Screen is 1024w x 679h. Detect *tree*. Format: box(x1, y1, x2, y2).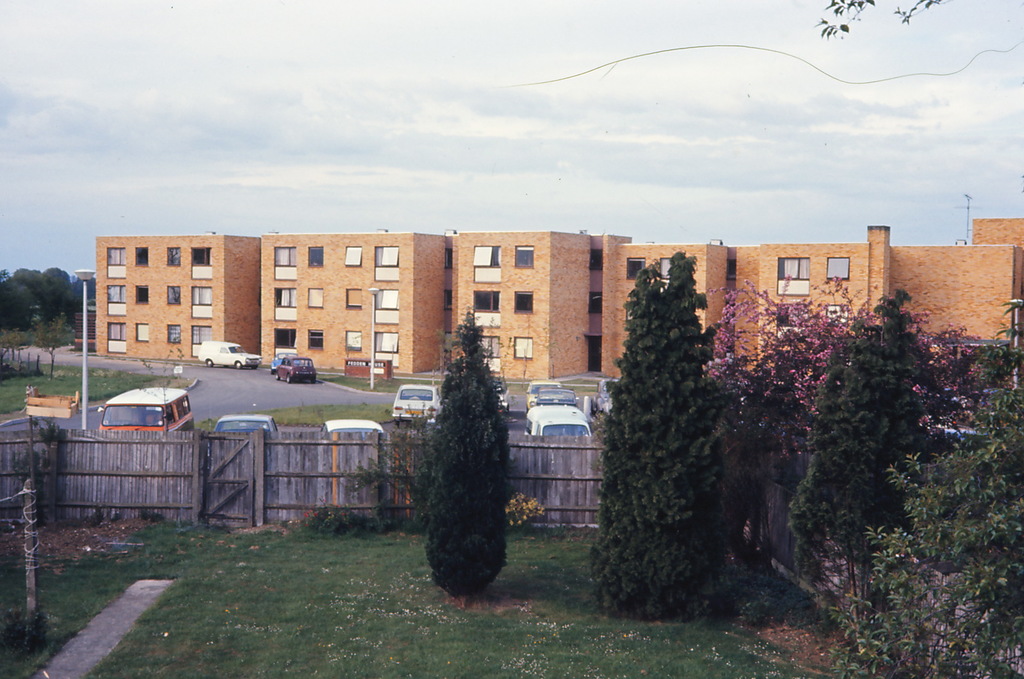
box(702, 280, 1023, 454).
